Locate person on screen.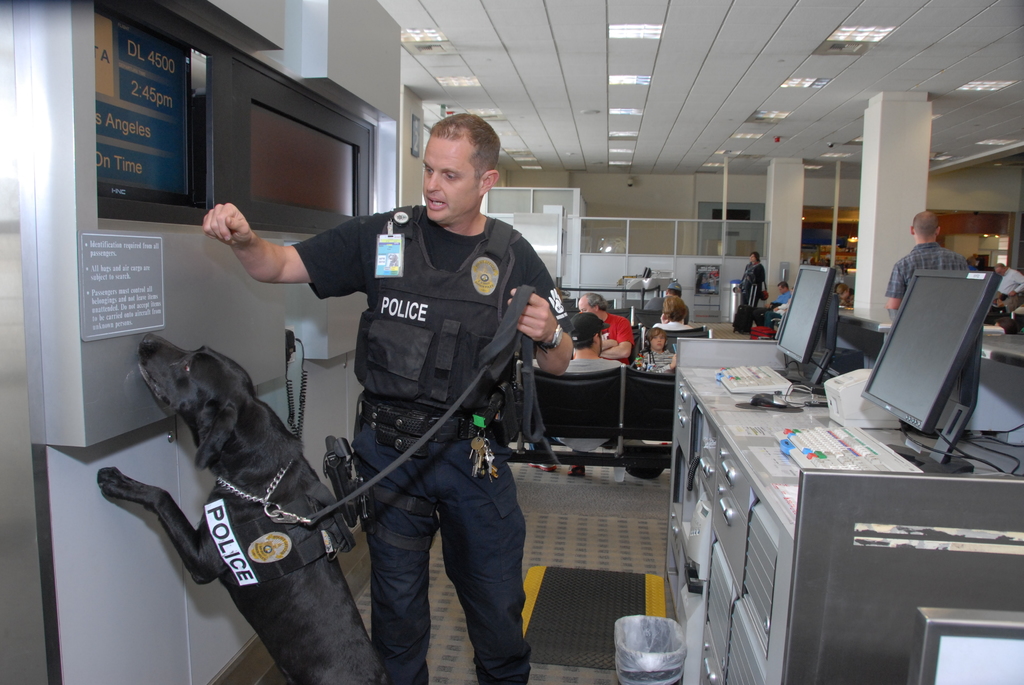
On screen at l=652, t=292, r=694, b=326.
